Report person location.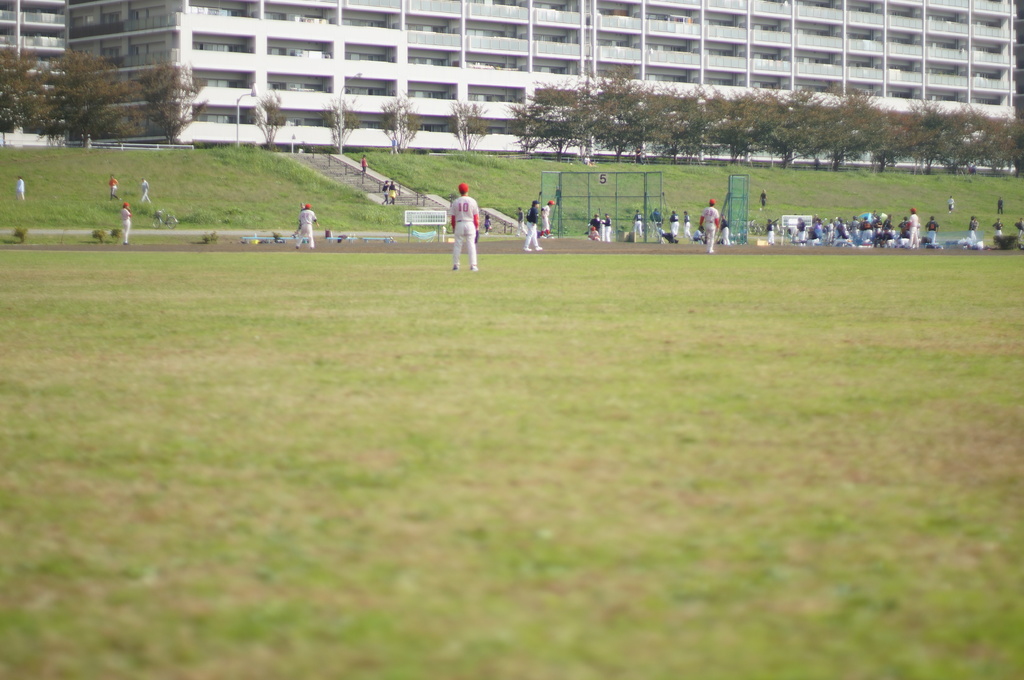
Report: crop(451, 180, 477, 271).
